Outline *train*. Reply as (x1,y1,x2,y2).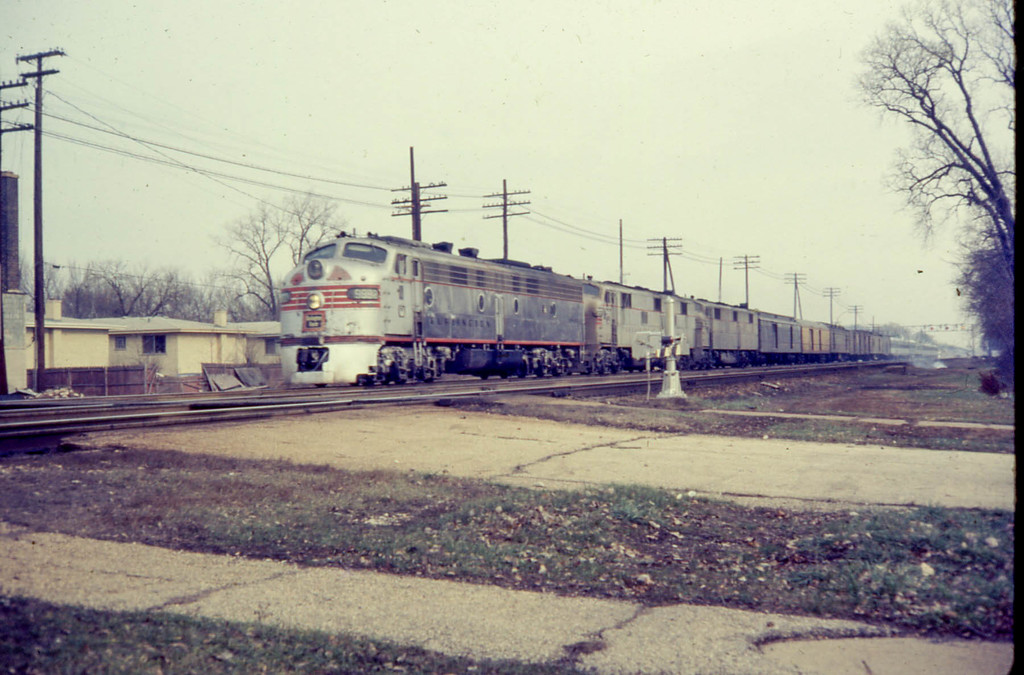
(269,223,886,390).
